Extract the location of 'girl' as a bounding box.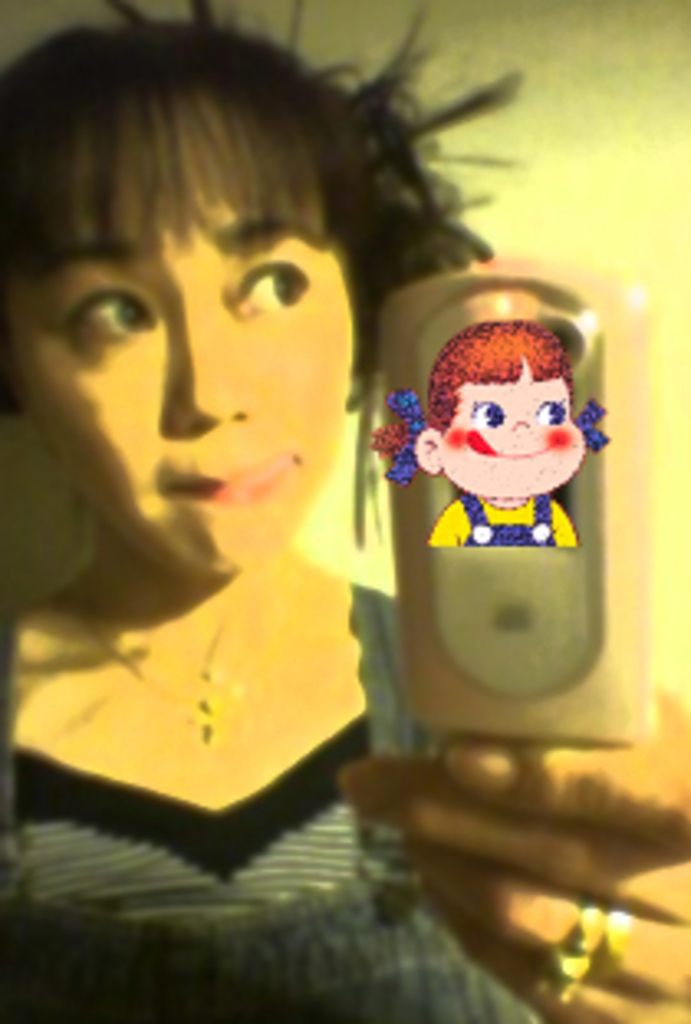
x1=369 y1=319 x2=609 y2=543.
